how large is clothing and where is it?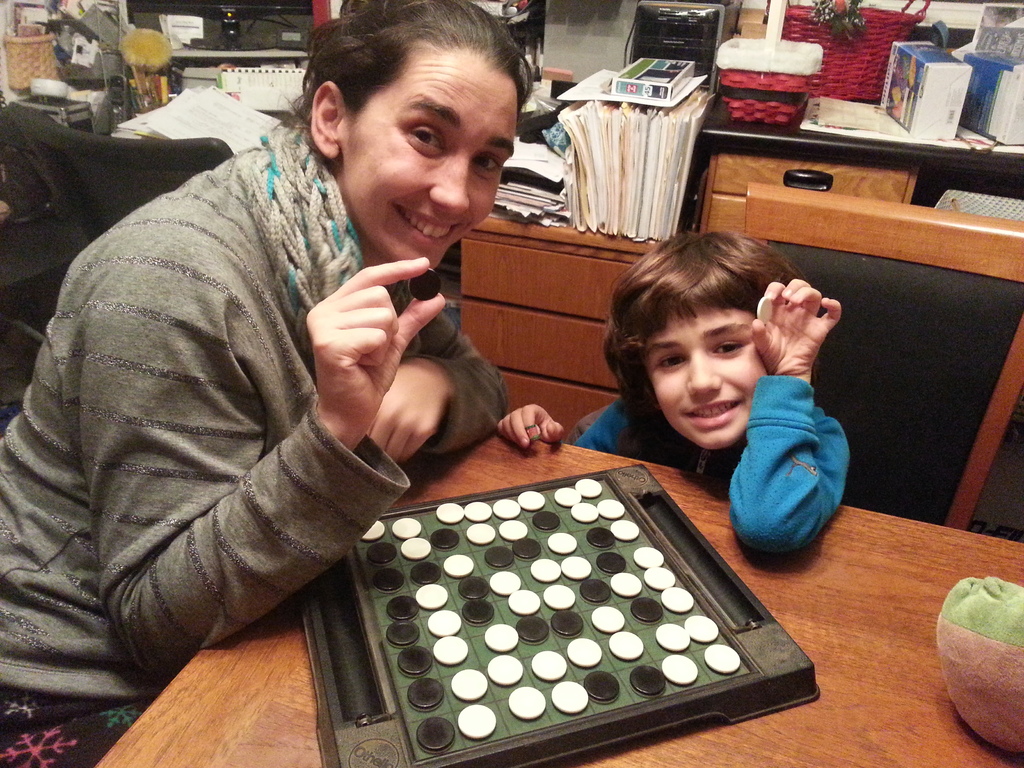
Bounding box: <region>7, 65, 465, 738</region>.
